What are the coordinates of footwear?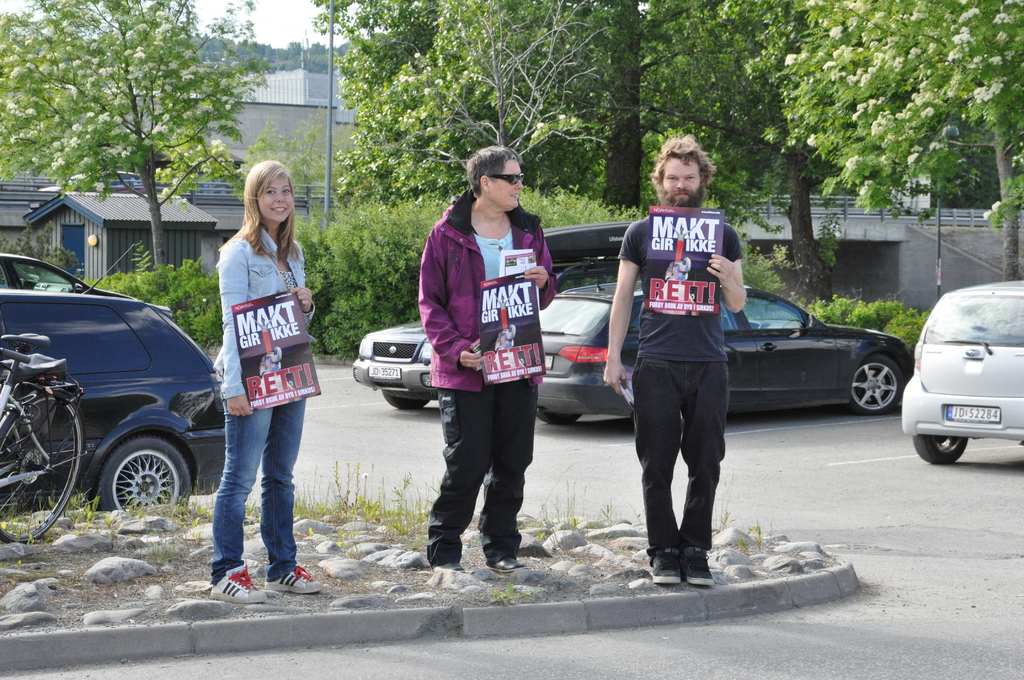
263 566 326 597.
